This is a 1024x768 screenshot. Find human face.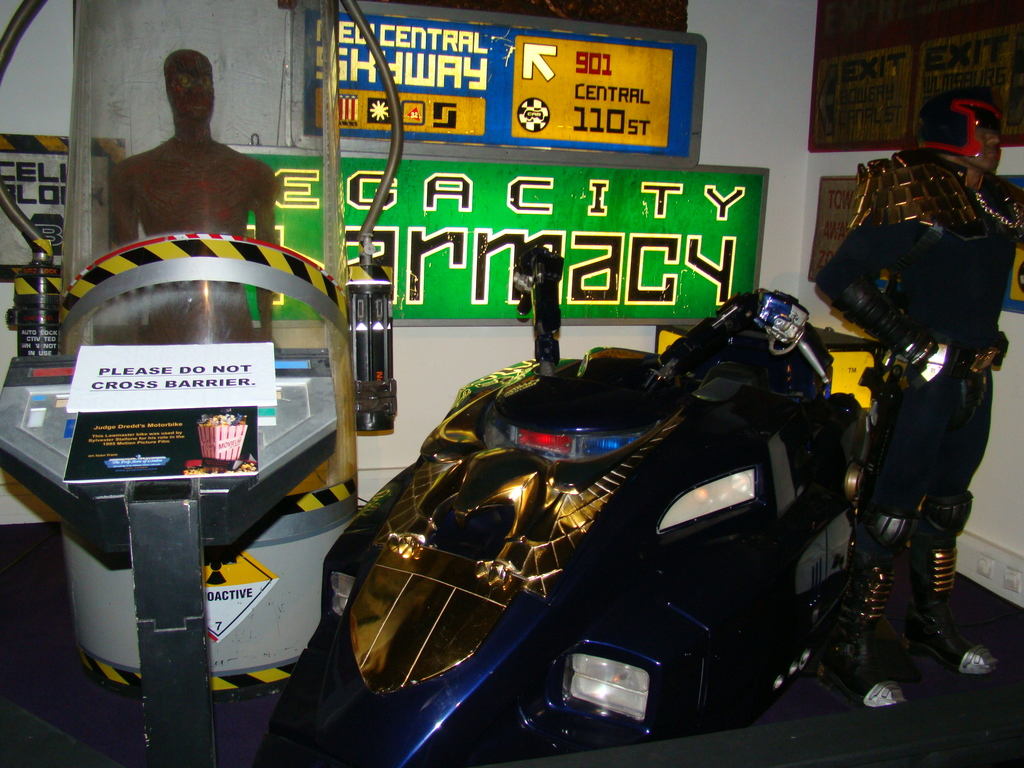
Bounding box: {"x1": 964, "y1": 129, "x2": 1001, "y2": 172}.
